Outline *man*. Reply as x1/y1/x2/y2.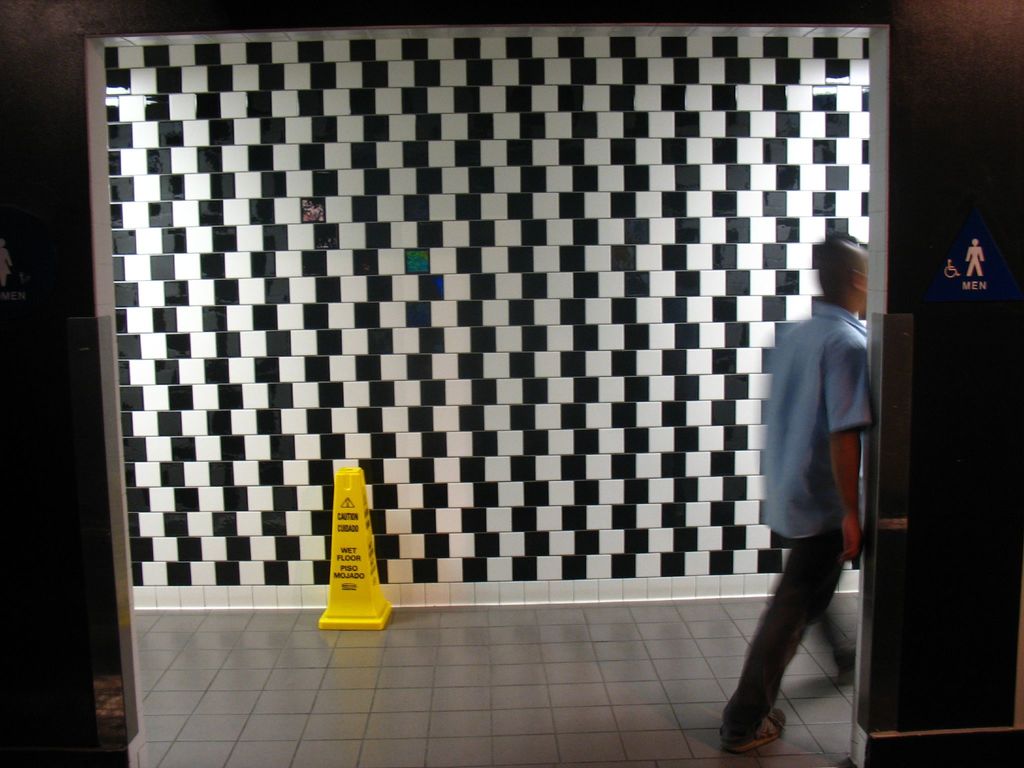
727/232/867/767.
